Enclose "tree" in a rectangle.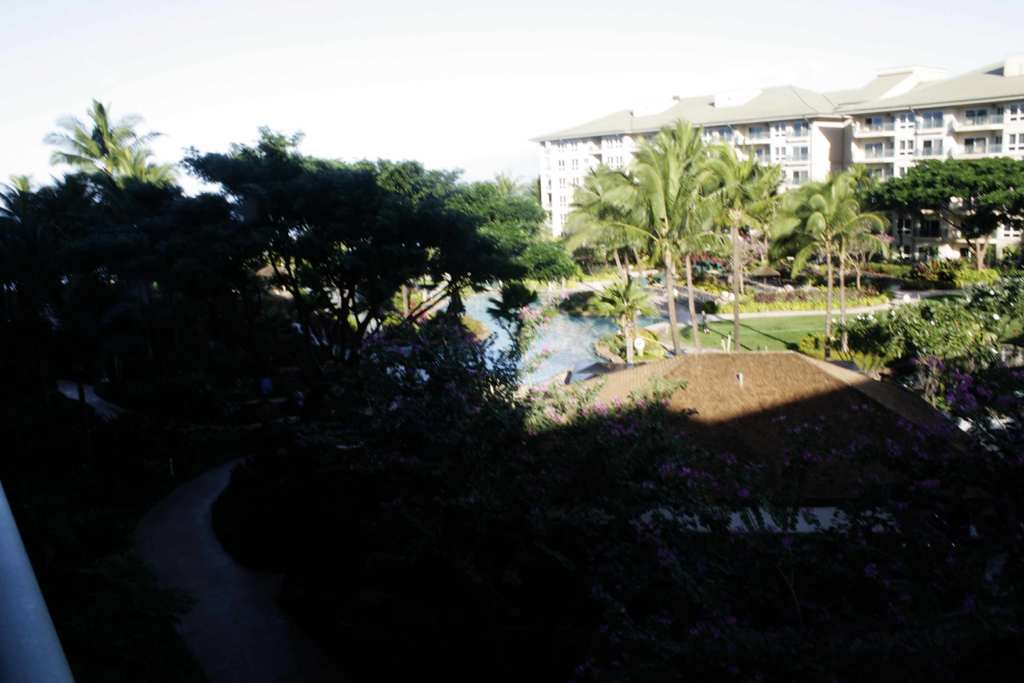
box=[181, 123, 582, 370].
